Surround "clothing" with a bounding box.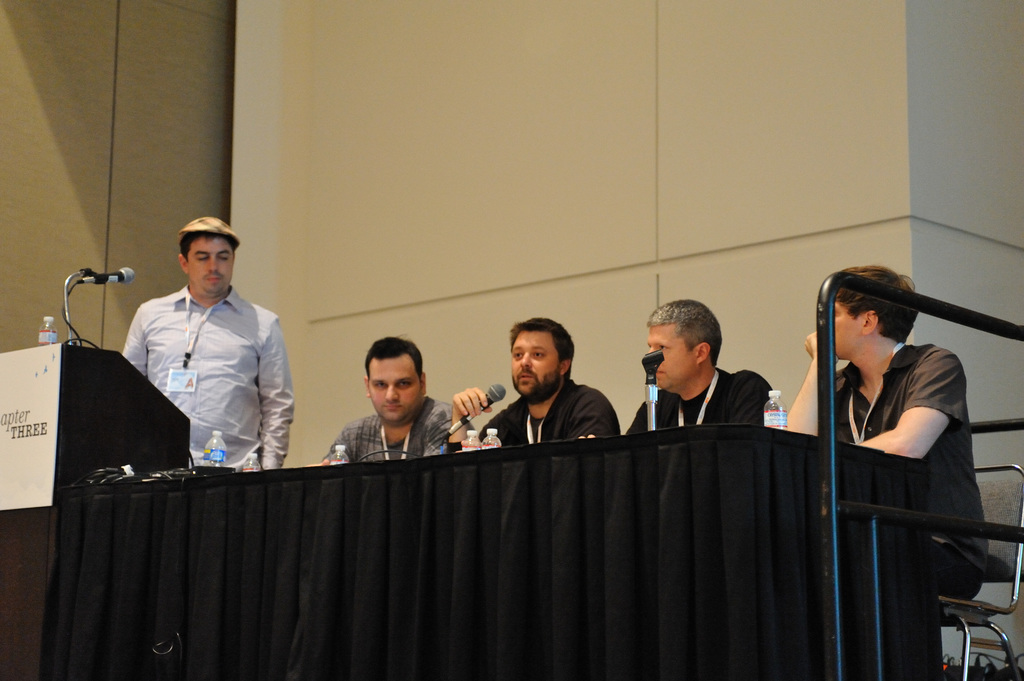
(x1=813, y1=344, x2=989, y2=602).
